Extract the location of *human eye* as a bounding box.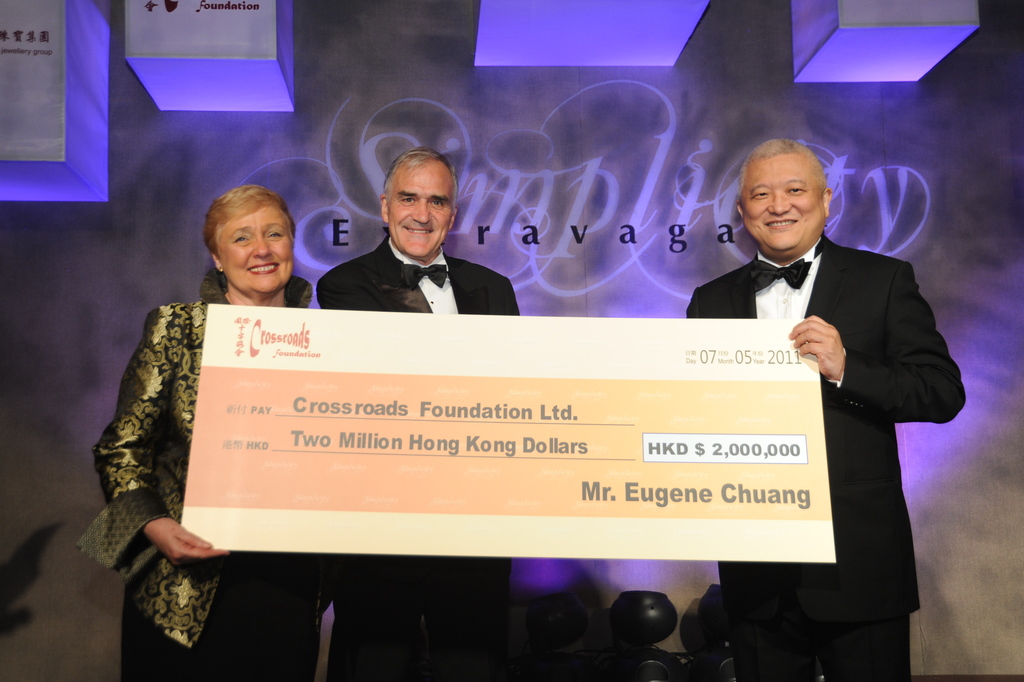
400/199/418/206.
